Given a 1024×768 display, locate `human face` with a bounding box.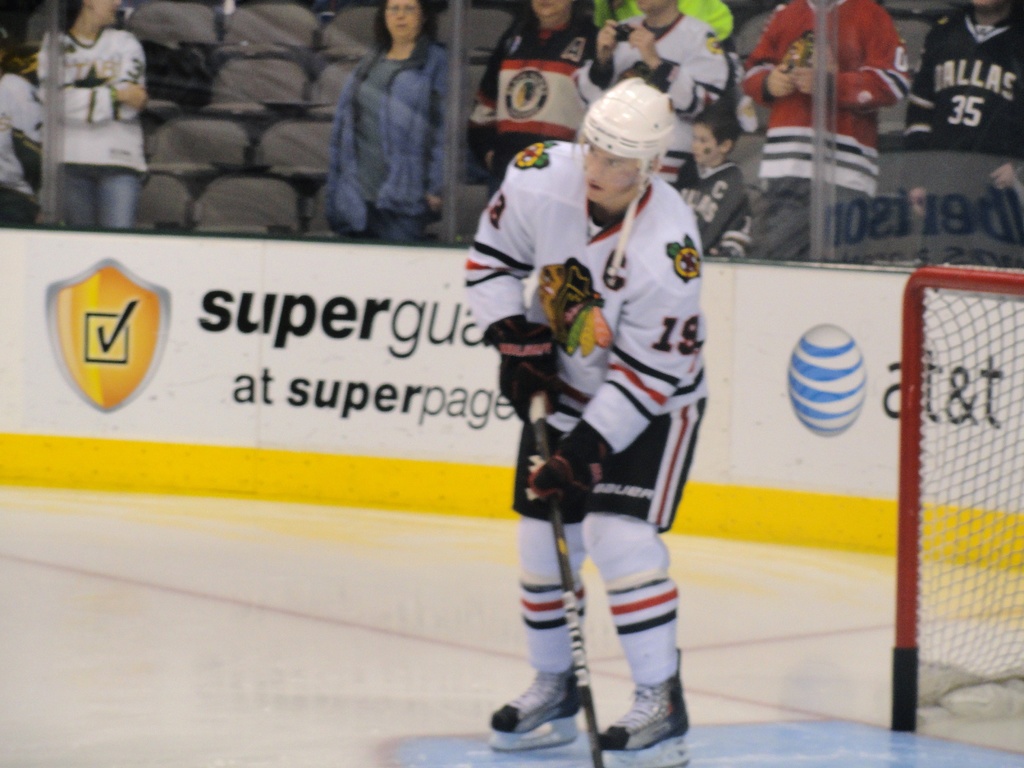
Located: [634, 0, 672, 15].
